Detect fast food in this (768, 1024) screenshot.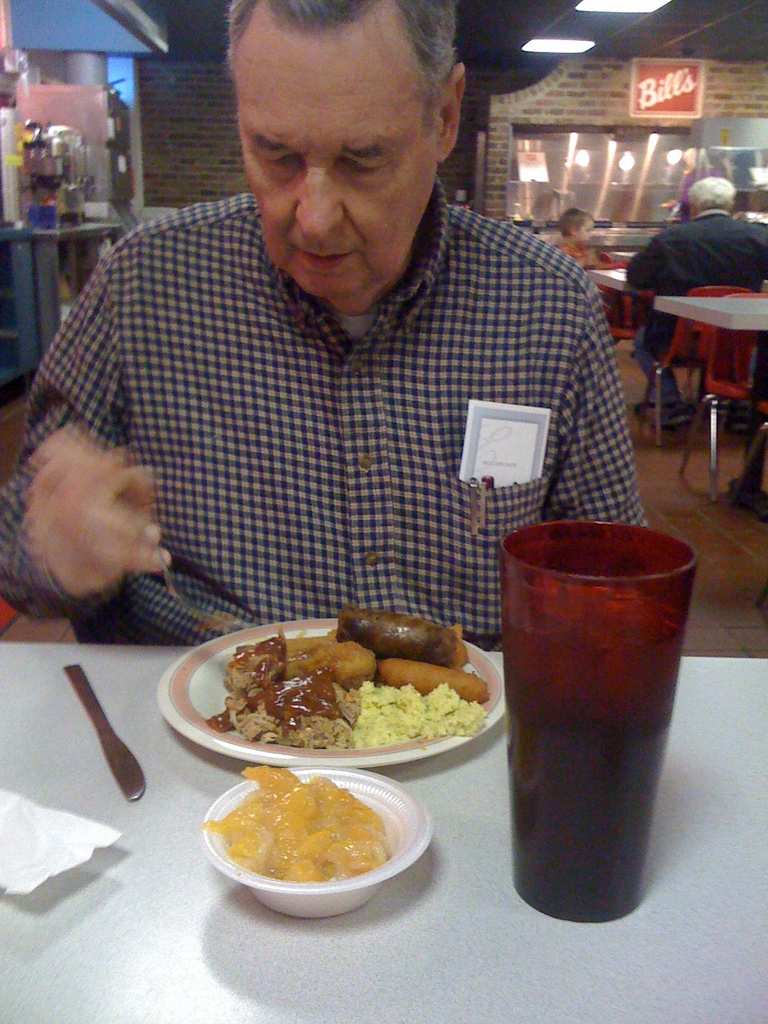
Detection: region(213, 752, 393, 893).
